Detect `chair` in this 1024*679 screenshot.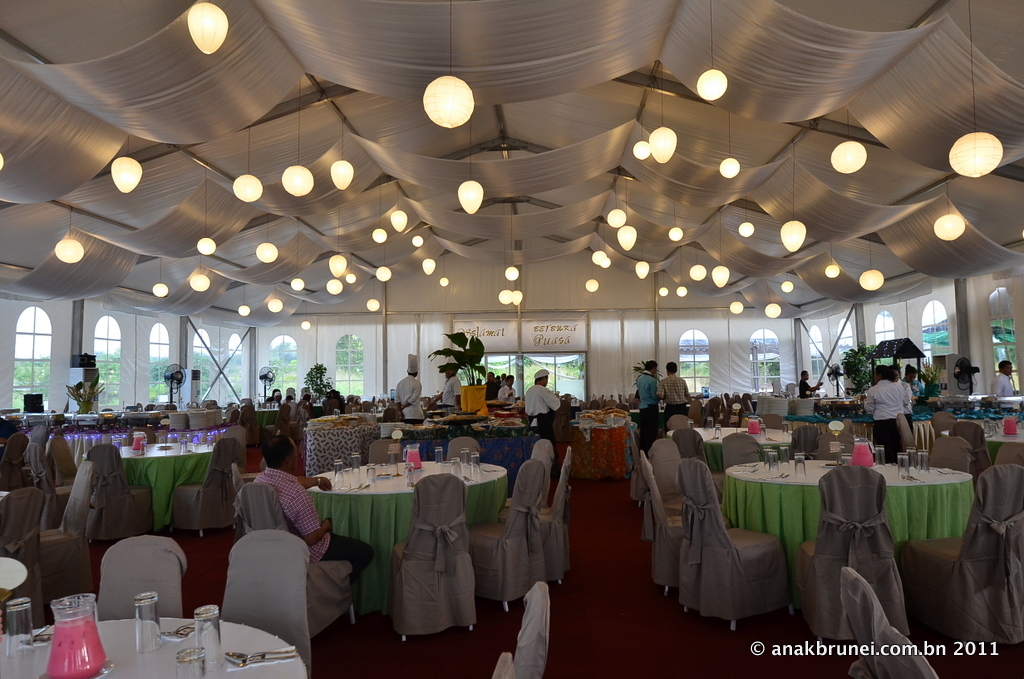
Detection: crop(504, 579, 553, 678).
